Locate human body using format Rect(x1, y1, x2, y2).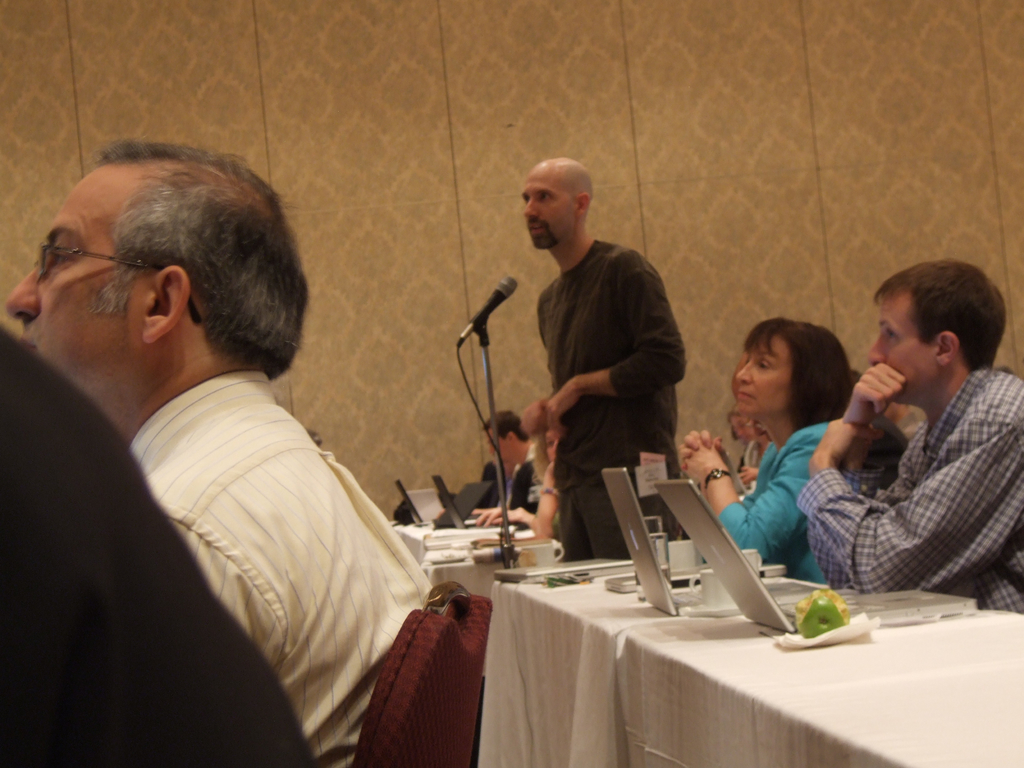
Rect(529, 466, 554, 540).
